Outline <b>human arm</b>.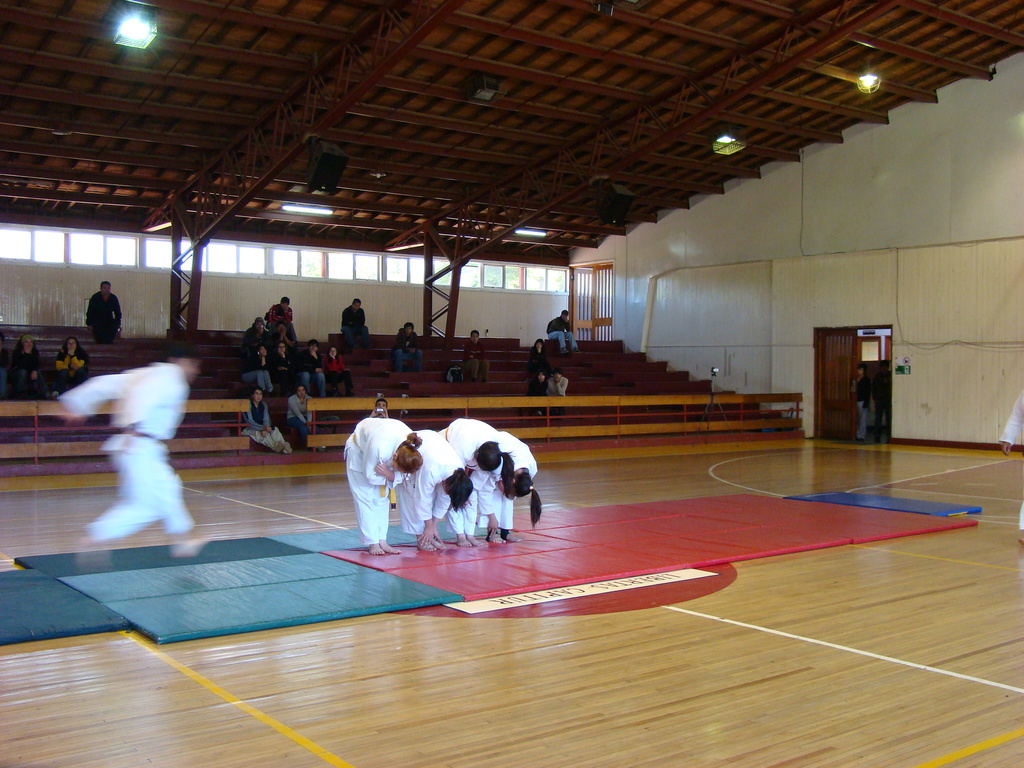
Outline: Rect(996, 392, 1023, 457).
